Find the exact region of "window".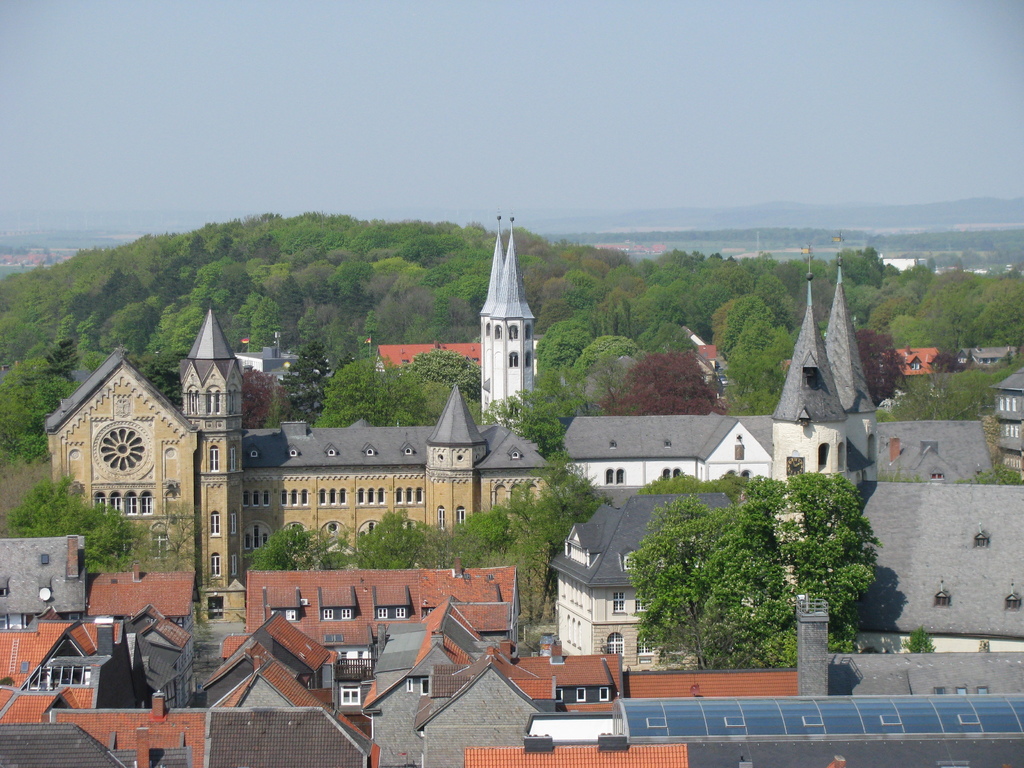
Exact region: Rect(742, 468, 753, 483).
